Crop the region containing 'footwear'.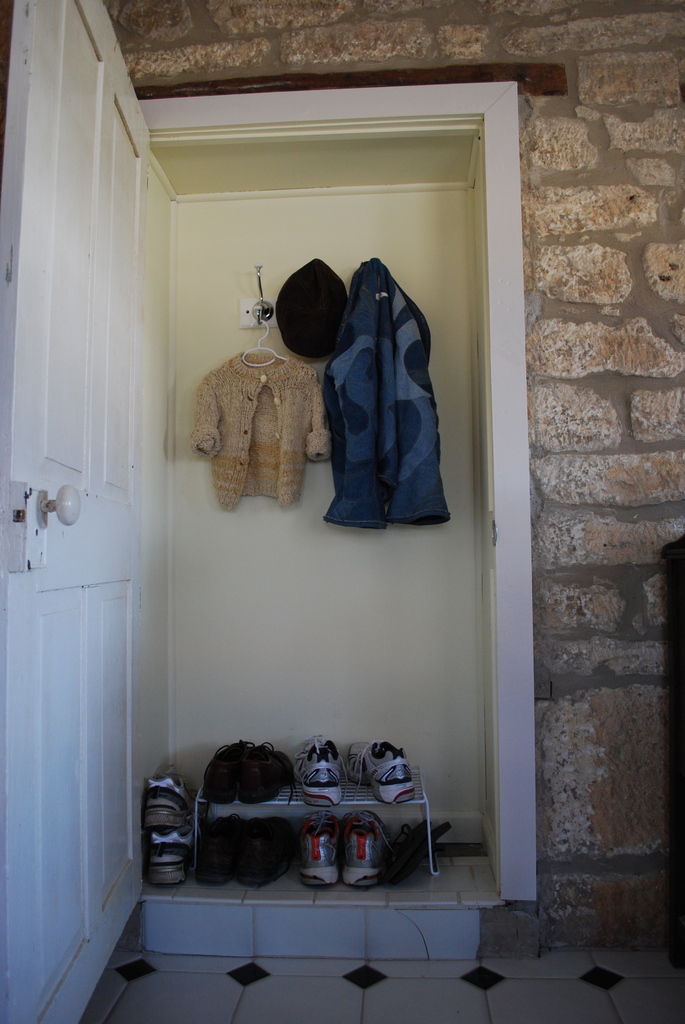
Crop region: bbox(342, 809, 393, 889).
